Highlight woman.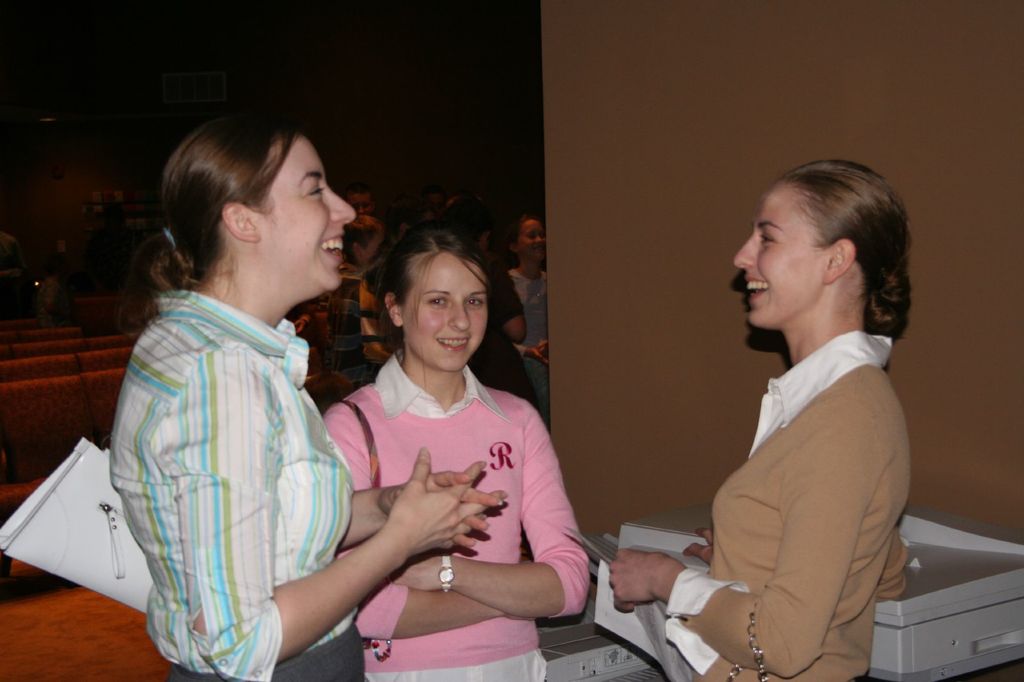
Highlighted region: x1=609 y1=157 x2=908 y2=681.
